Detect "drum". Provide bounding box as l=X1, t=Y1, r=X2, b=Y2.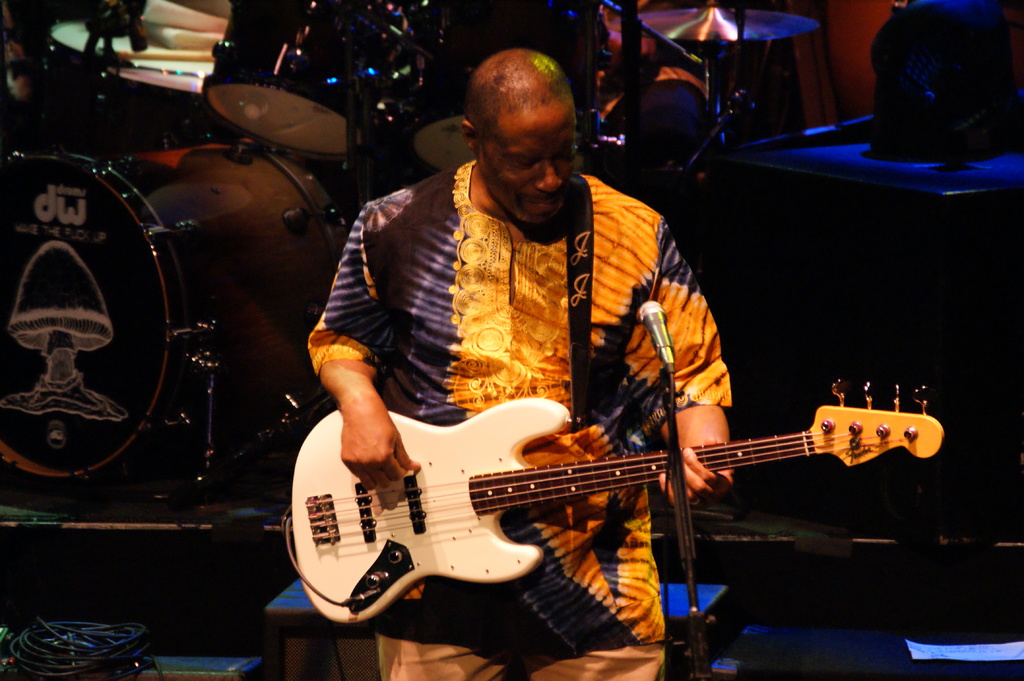
l=0, t=141, r=348, b=476.
